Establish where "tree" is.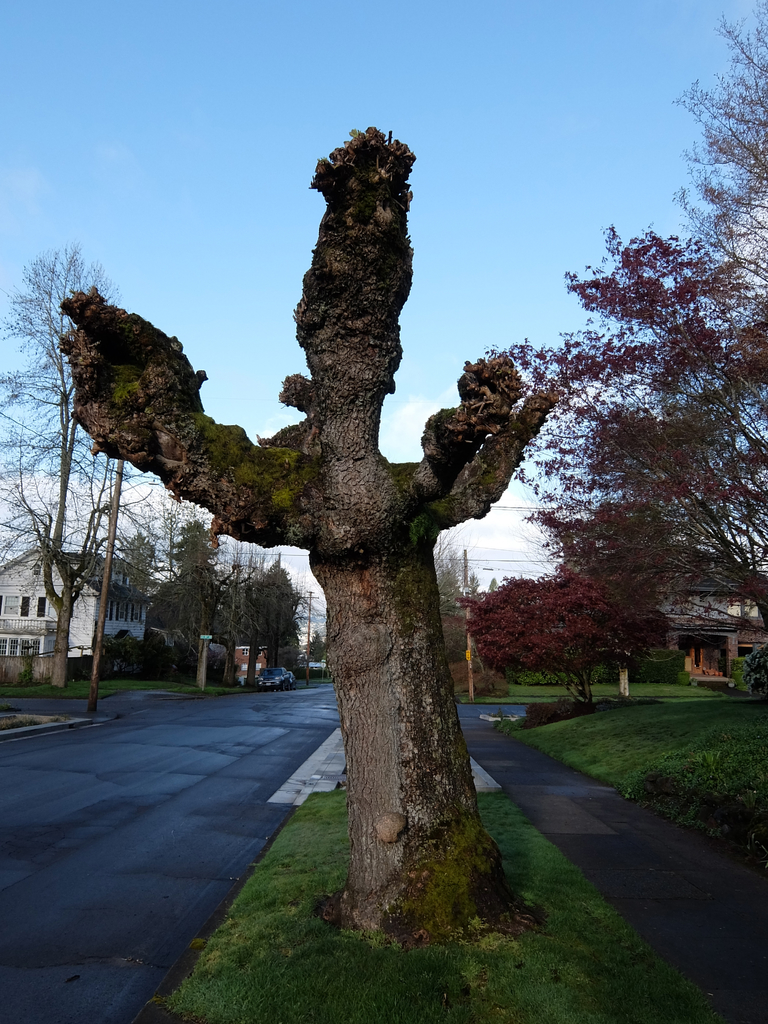
Established at 663/0/767/335.
